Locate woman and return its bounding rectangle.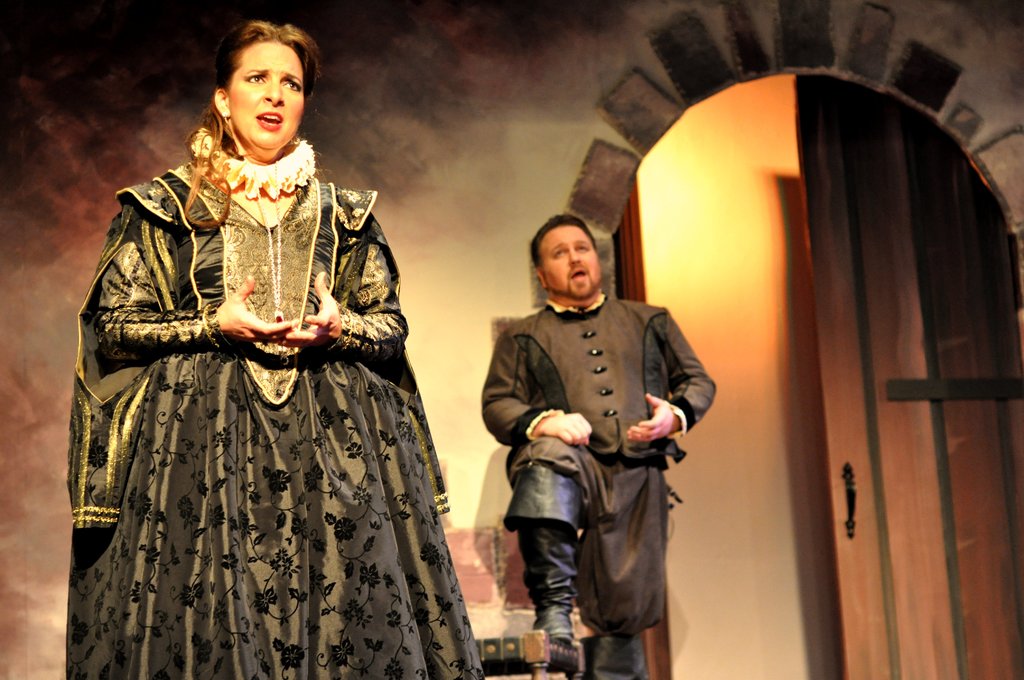
BBox(67, 15, 483, 679).
